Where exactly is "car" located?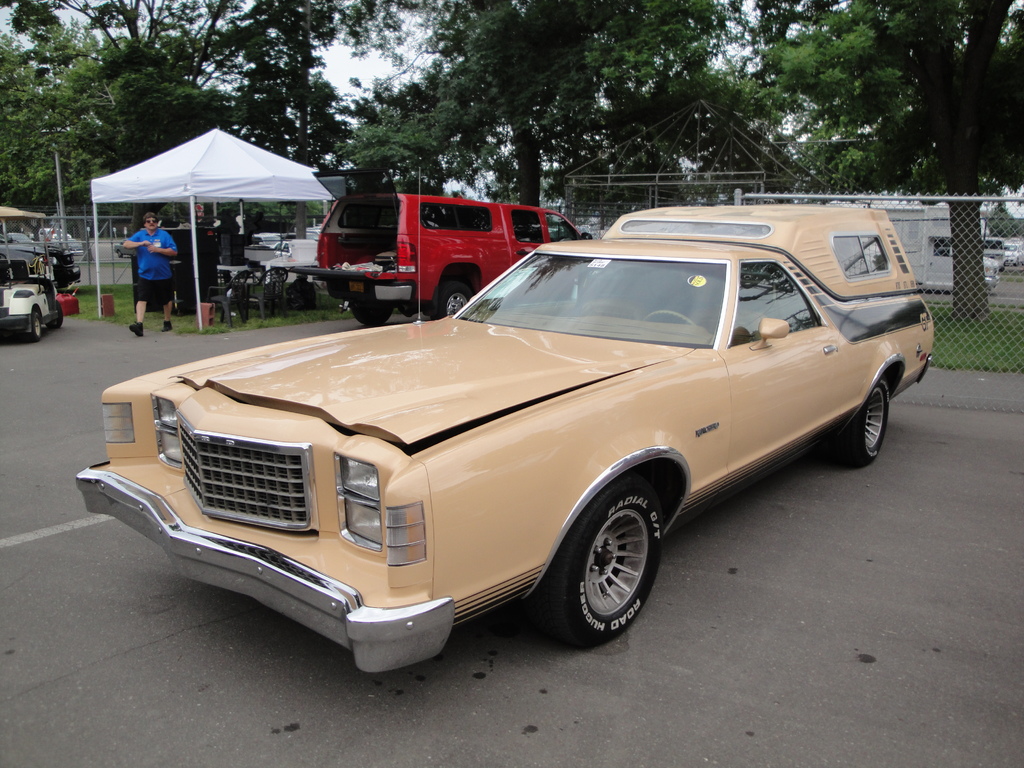
Its bounding box is box=[0, 260, 67, 342].
